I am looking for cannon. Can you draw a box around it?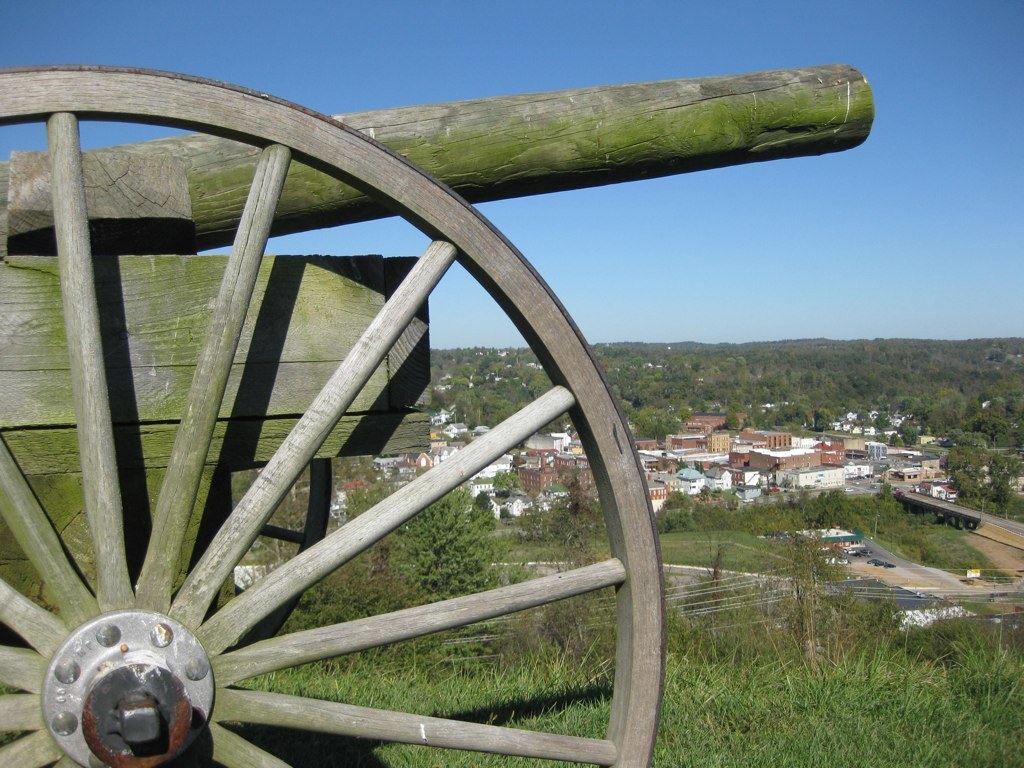
Sure, the bounding box is 0/61/876/767.
